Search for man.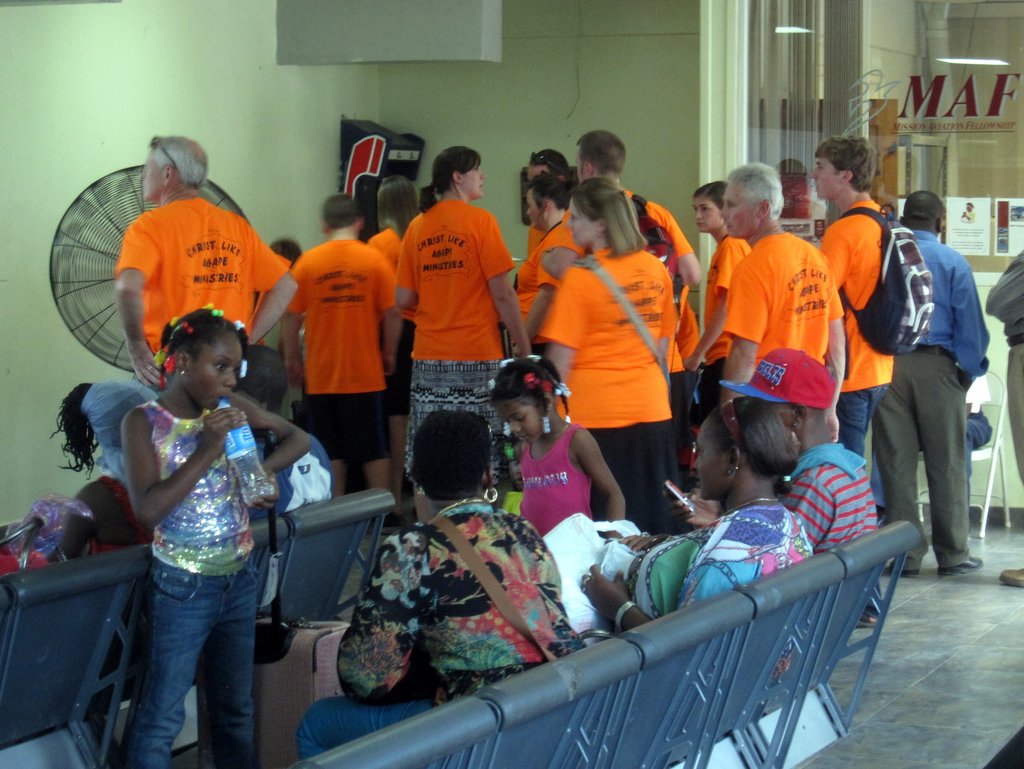
Found at [left=986, top=251, right=1023, bottom=589].
